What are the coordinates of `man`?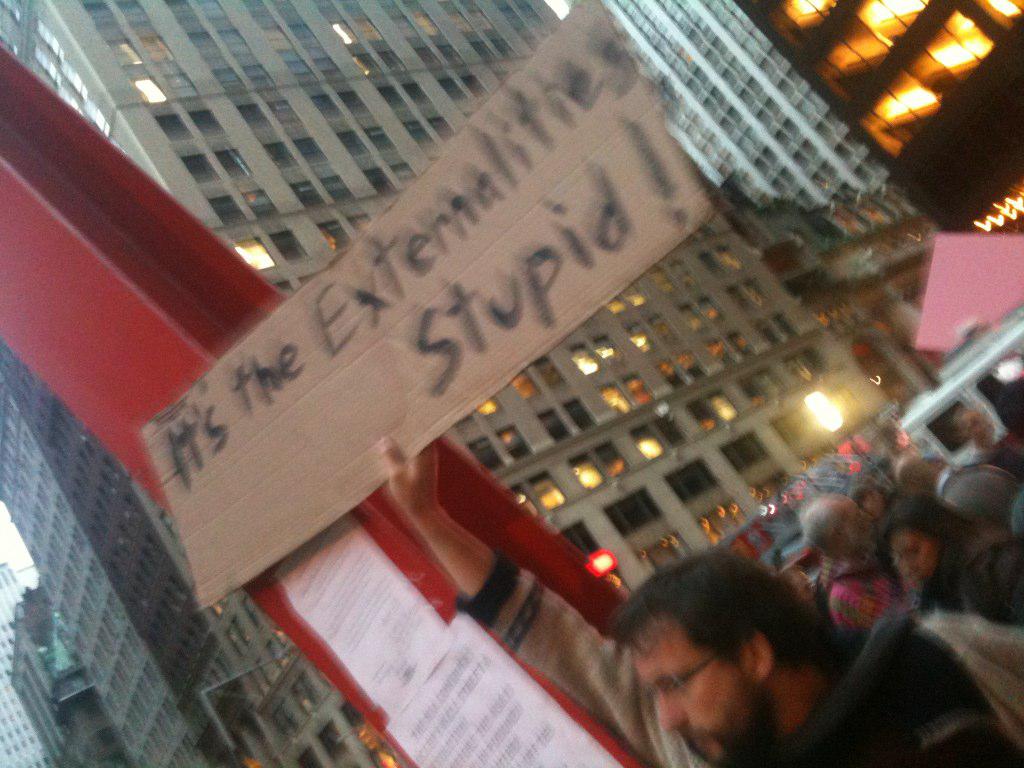
bbox=[386, 435, 1023, 767].
